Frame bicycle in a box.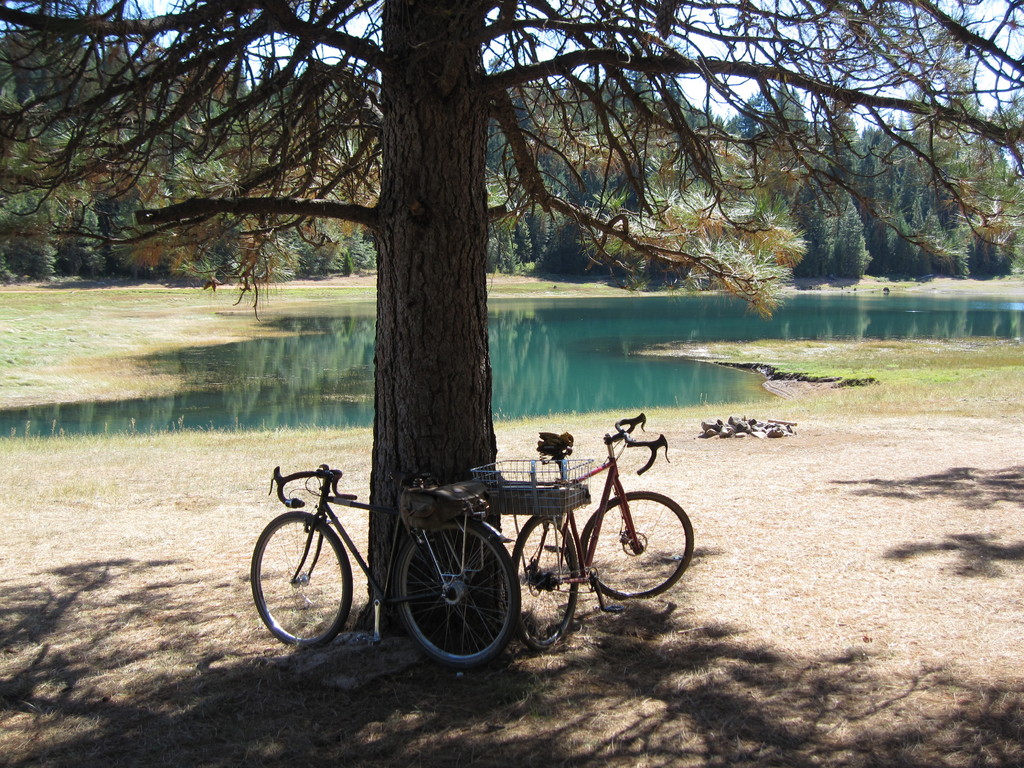
(x1=470, y1=412, x2=694, y2=651).
